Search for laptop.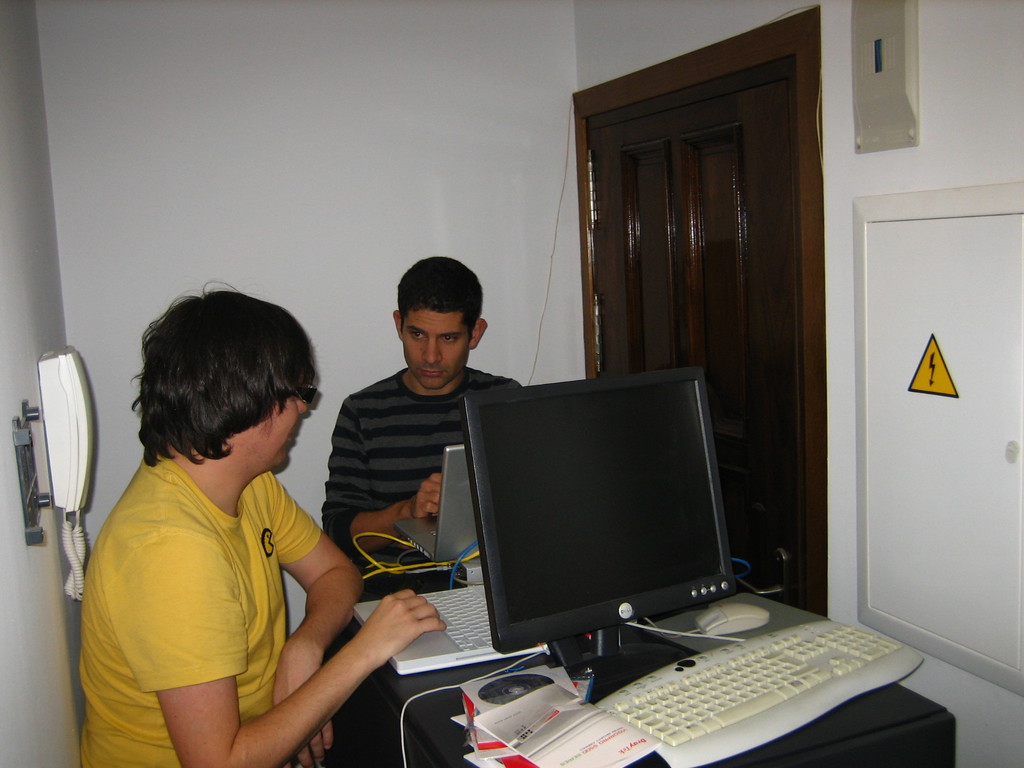
Found at [x1=350, y1=581, x2=552, y2=675].
